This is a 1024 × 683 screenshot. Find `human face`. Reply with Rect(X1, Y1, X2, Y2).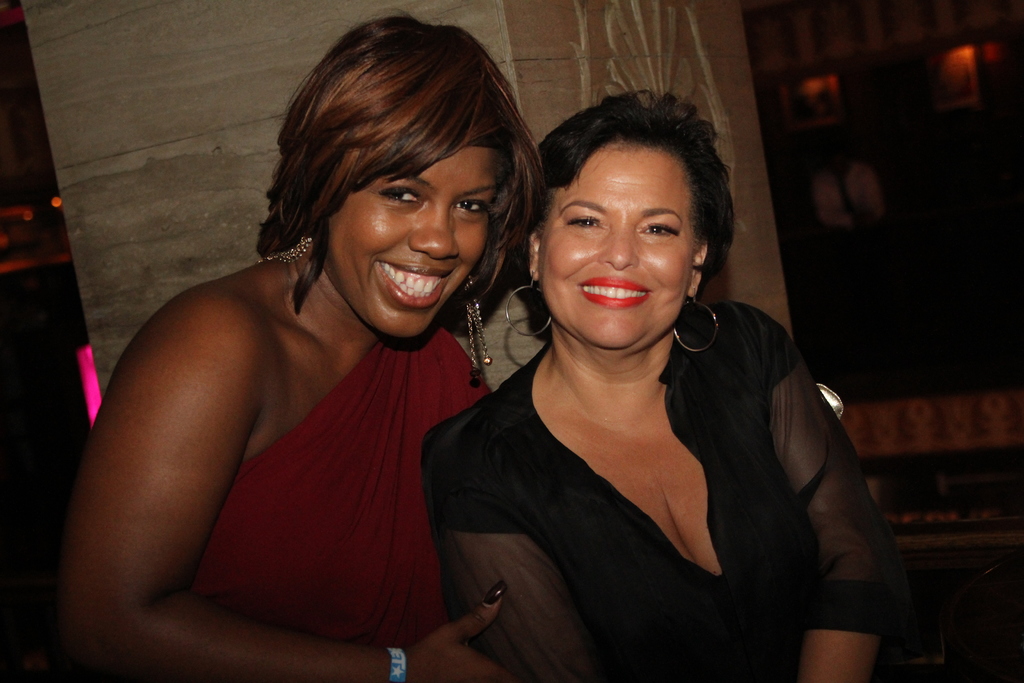
Rect(540, 140, 698, 356).
